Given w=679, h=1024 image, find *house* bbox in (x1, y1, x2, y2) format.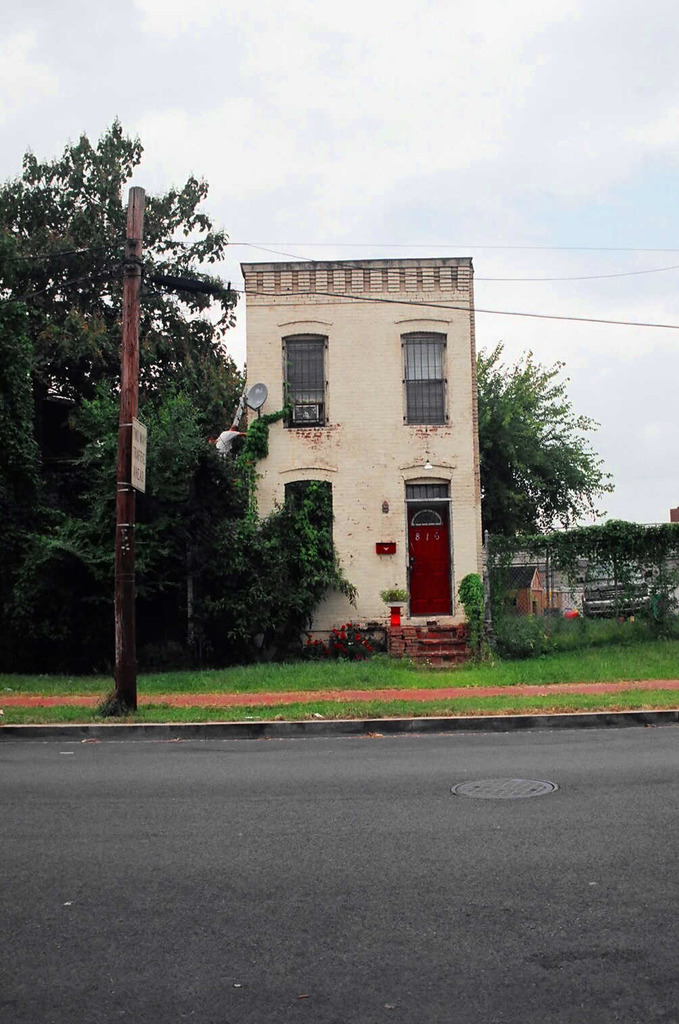
(230, 258, 482, 645).
